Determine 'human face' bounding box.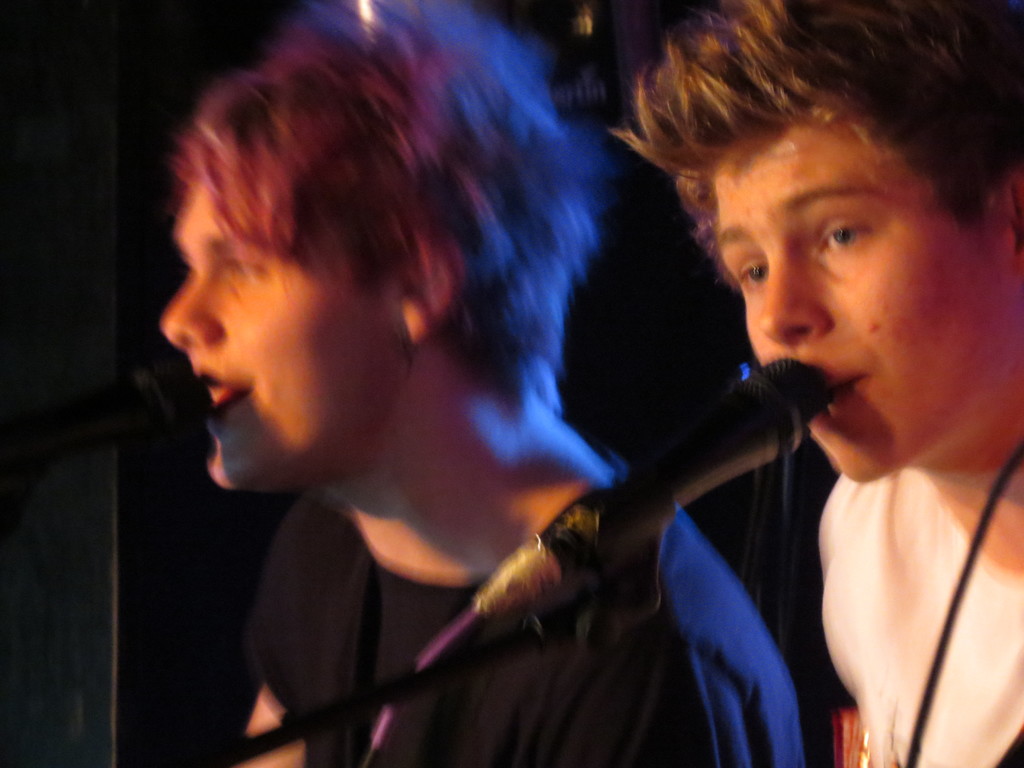
Determined: box=[161, 180, 406, 489].
